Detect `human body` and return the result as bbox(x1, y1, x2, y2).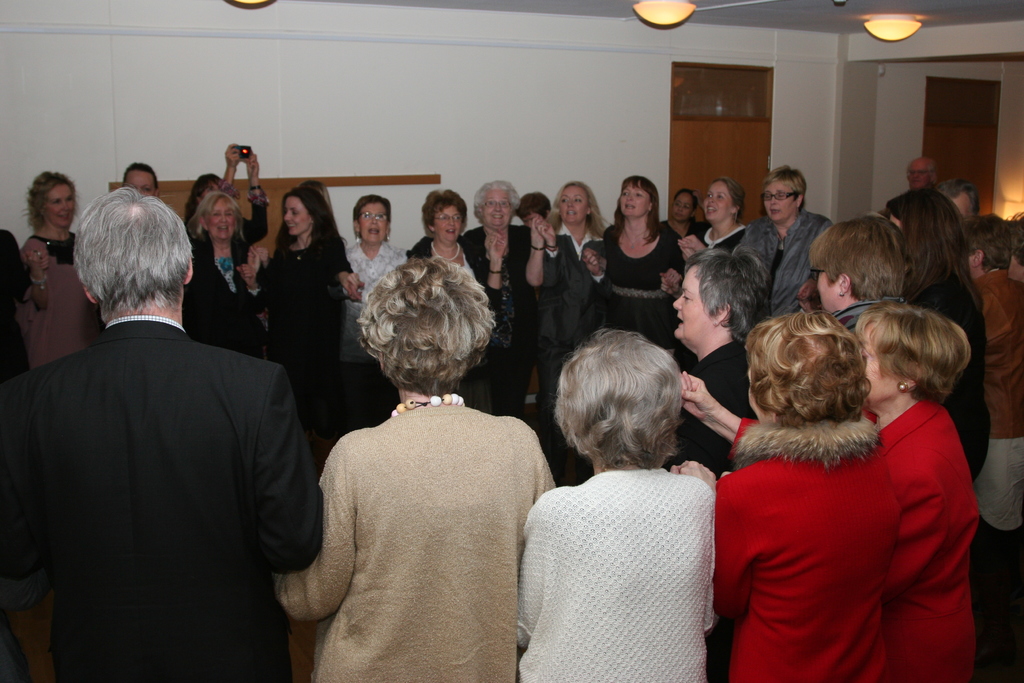
bbox(279, 252, 536, 682).
